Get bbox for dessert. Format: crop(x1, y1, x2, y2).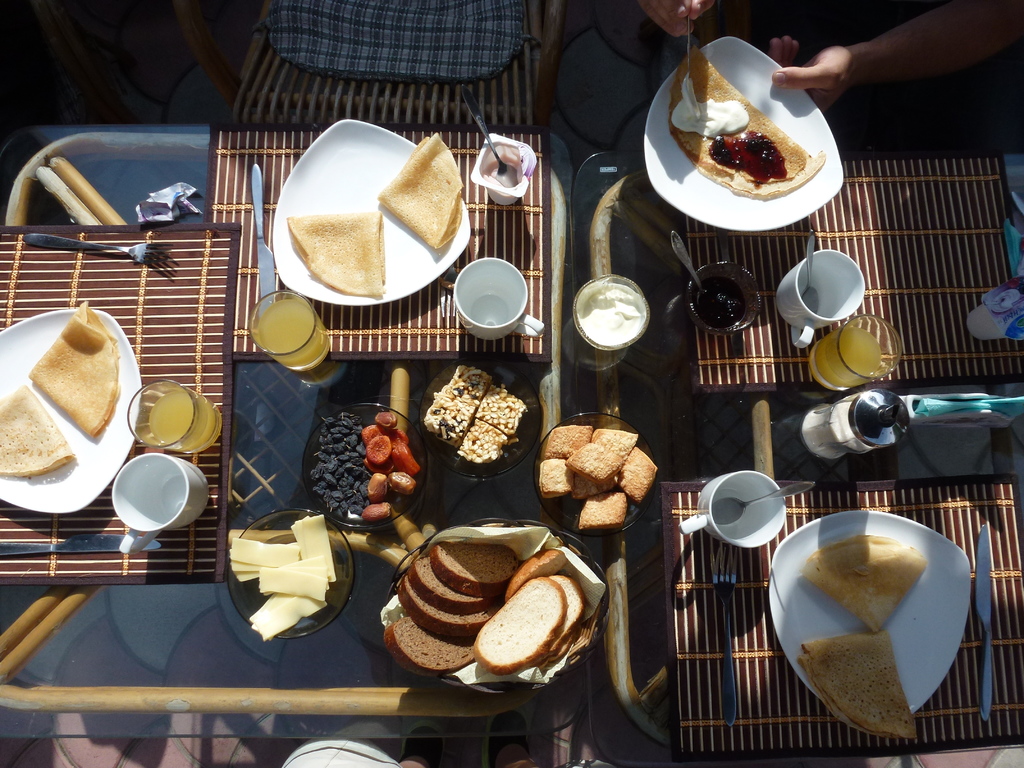
crop(432, 360, 522, 461).
